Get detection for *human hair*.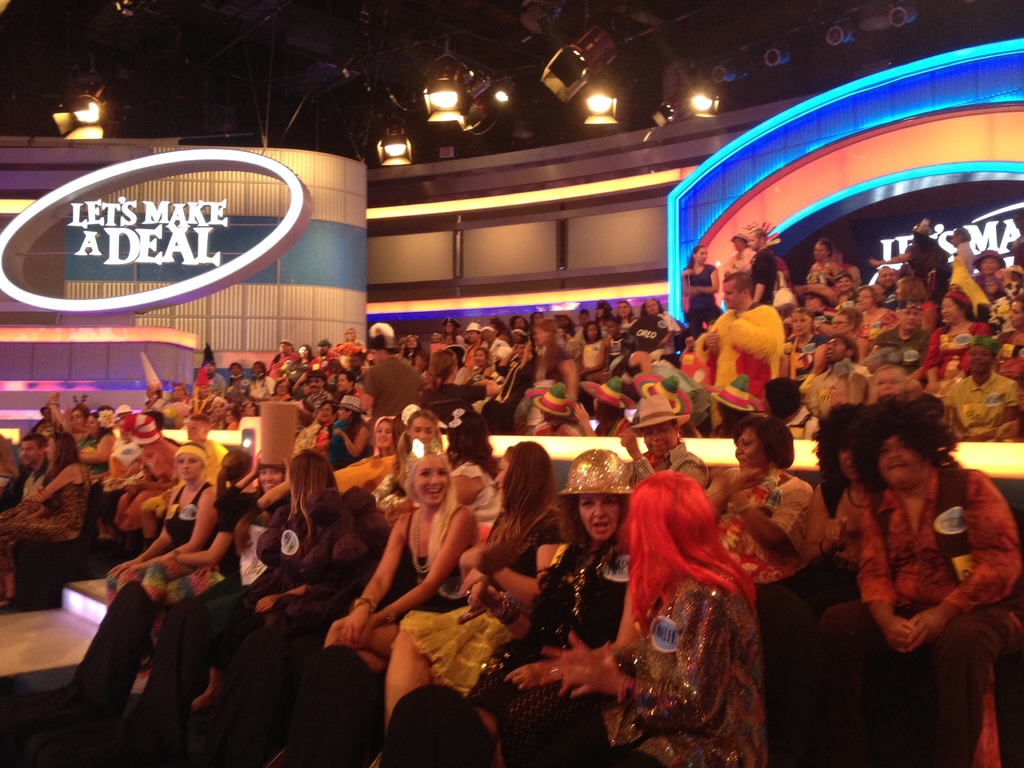
Detection: select_region(39, 425, 83, 510).
